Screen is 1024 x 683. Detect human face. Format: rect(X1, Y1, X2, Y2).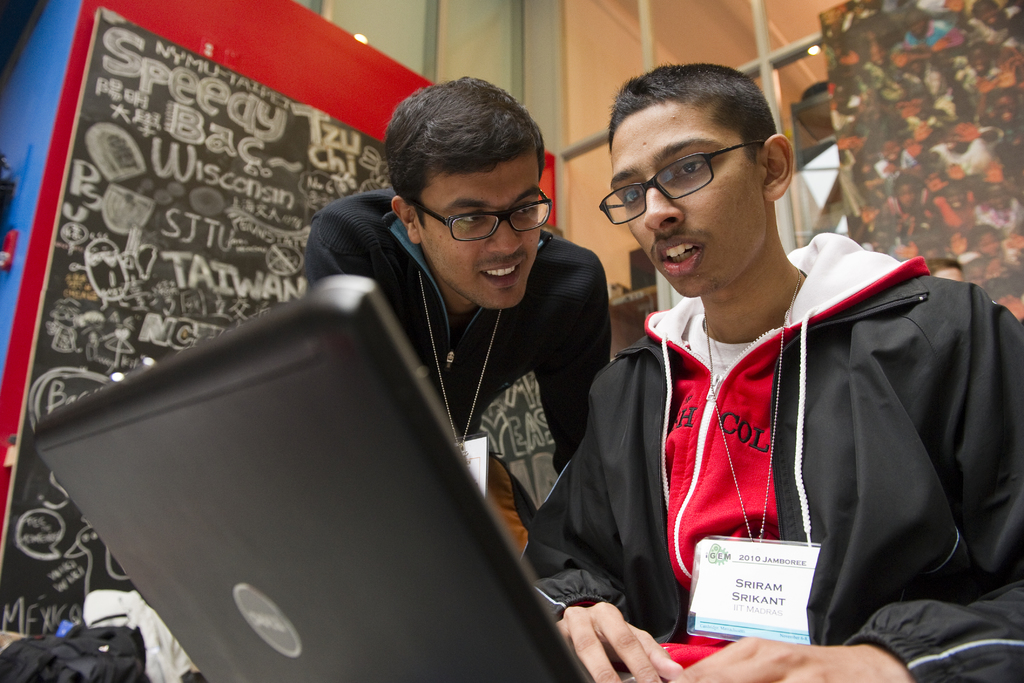
rect(428, 161, 539, 308).
